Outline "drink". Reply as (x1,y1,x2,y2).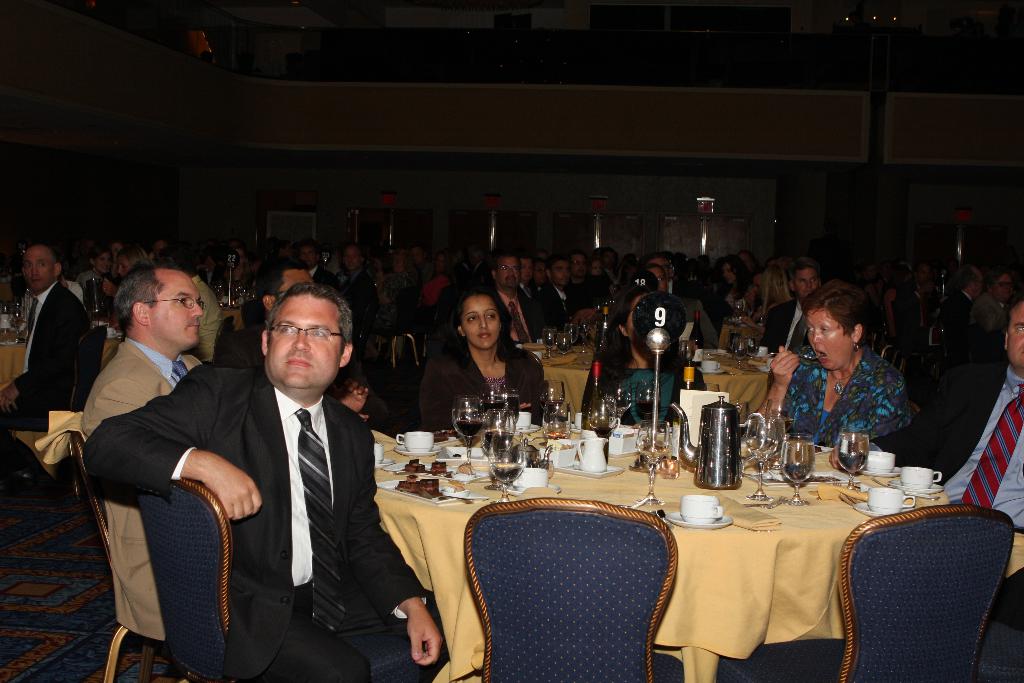
(748,336,757,362).
